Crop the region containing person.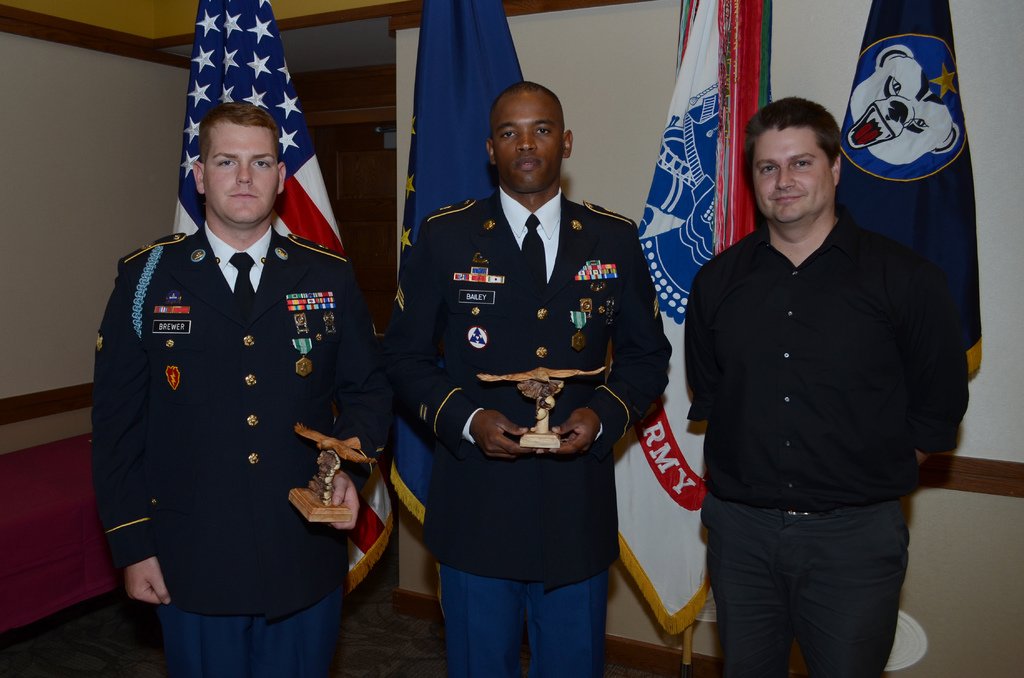
Crop region: region(684, 97, 965, 677).
